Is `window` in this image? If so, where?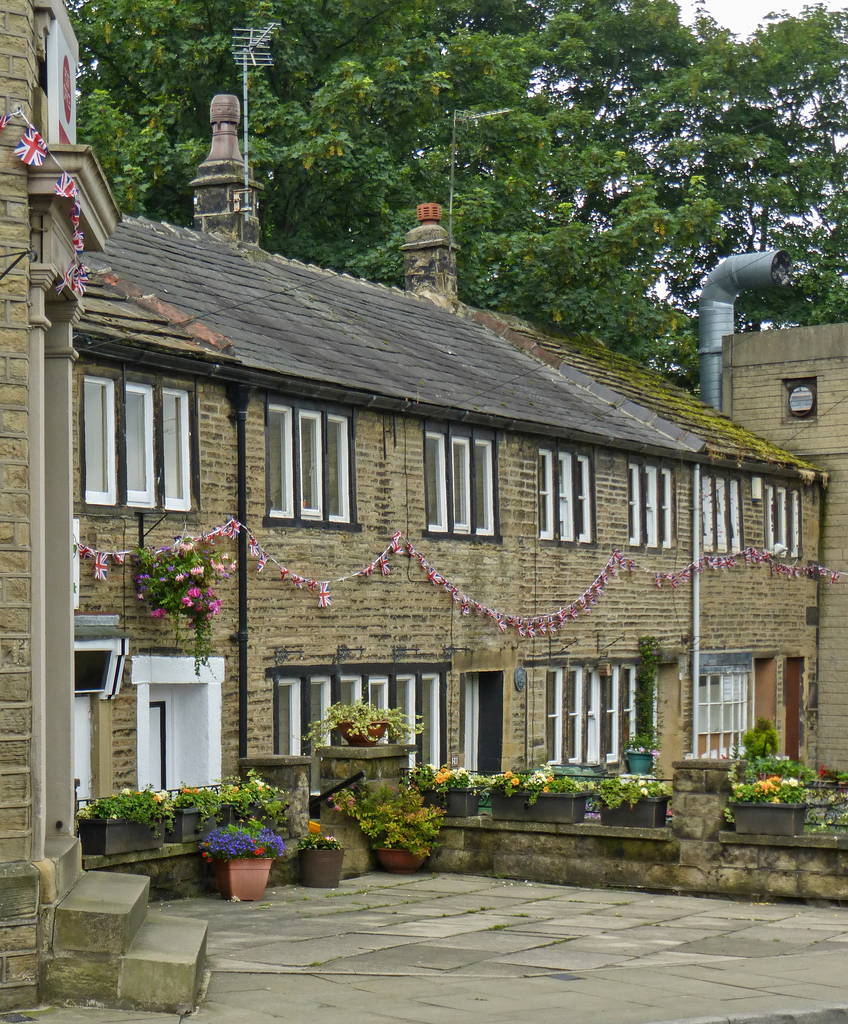
Yes, at 476:443:497:534.
